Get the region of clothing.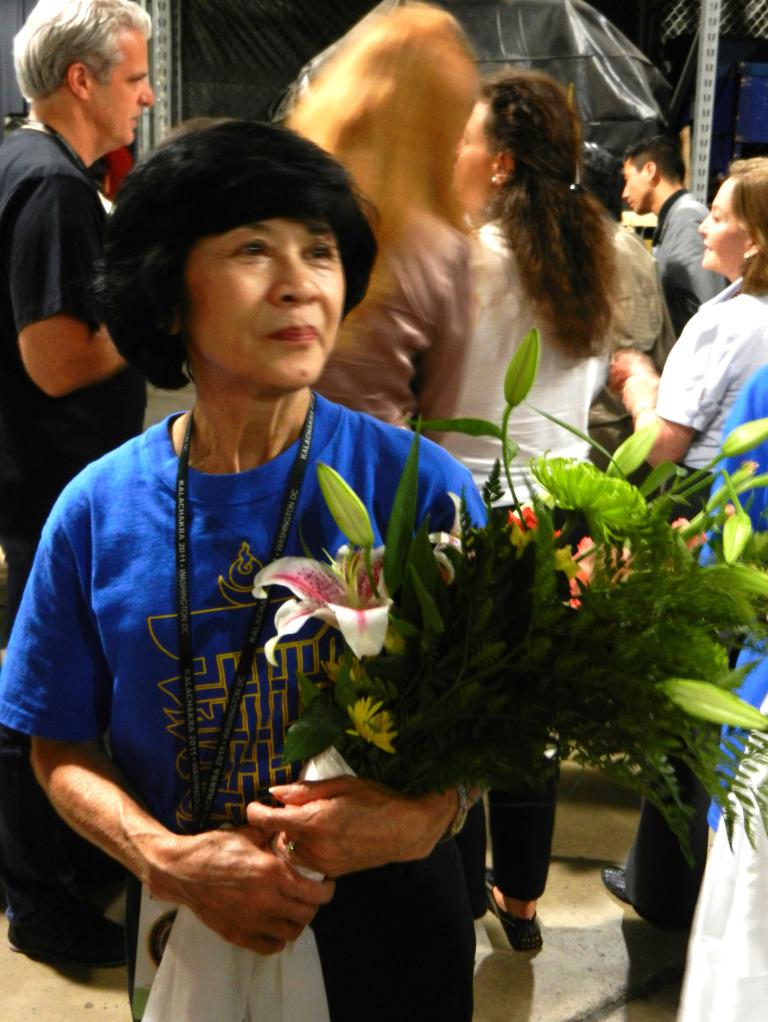
{"x1": 35, "y1": 327, "x2": 458, "y2": 985}.
